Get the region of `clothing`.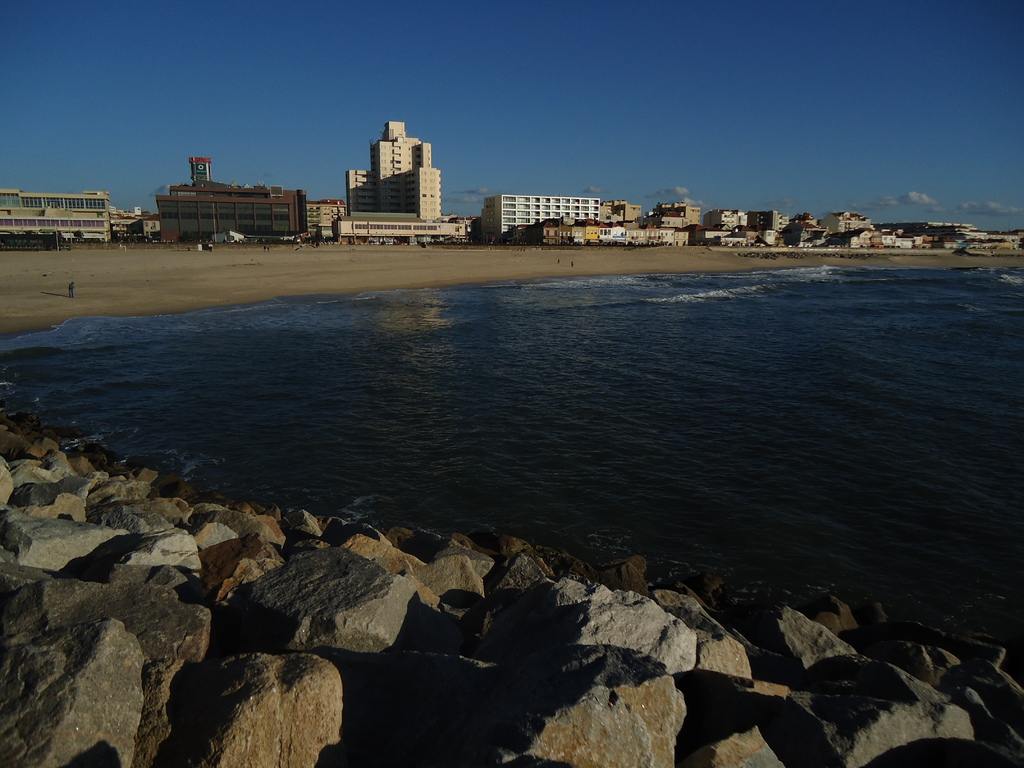
{"left": 65, "top": 279, "right": 76, "bottom": 301}.
